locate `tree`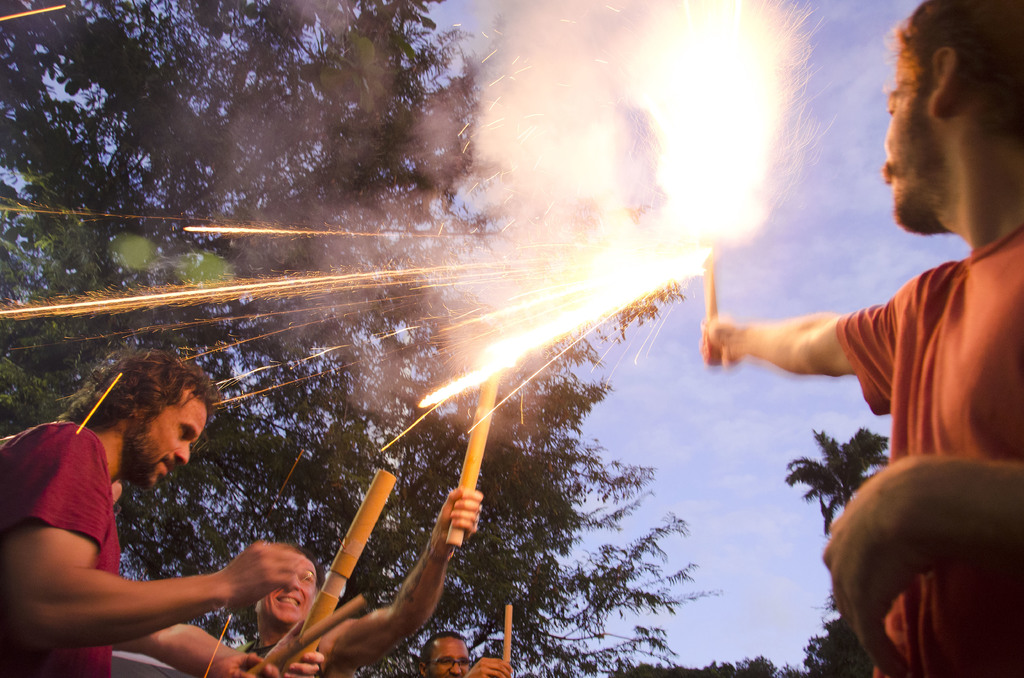
(778, 432, 899, 535)
